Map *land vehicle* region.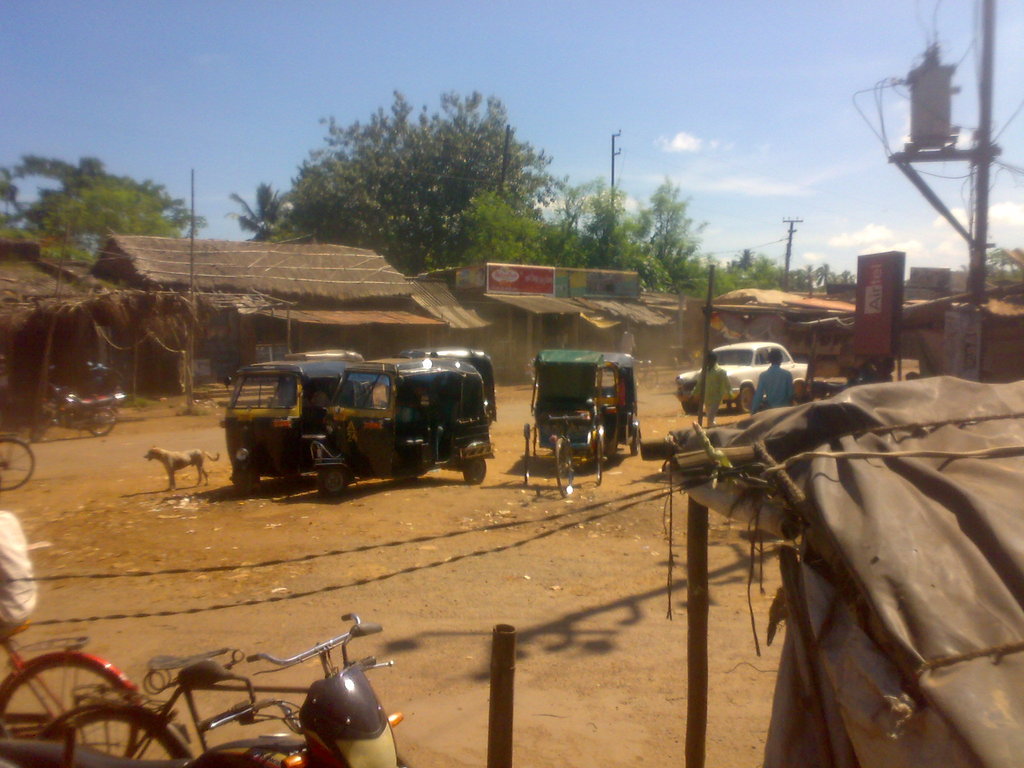
Mapped to box=[230, 360, 369, 488].
